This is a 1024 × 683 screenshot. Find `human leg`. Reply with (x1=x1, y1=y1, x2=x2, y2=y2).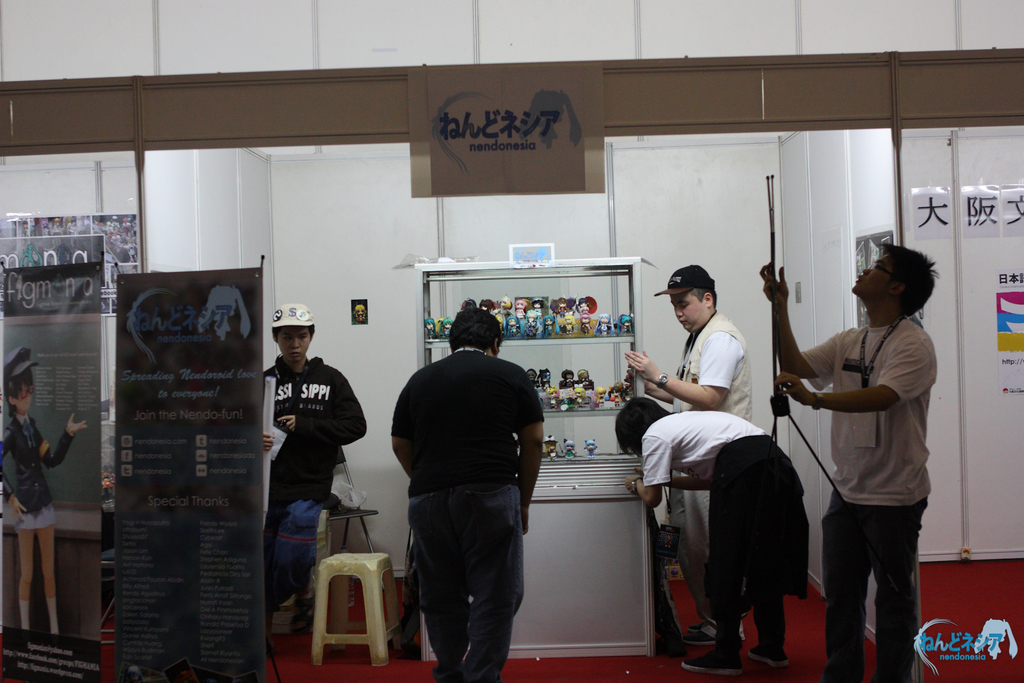
(x1=268, y1=500, x2=312, y2=608).
